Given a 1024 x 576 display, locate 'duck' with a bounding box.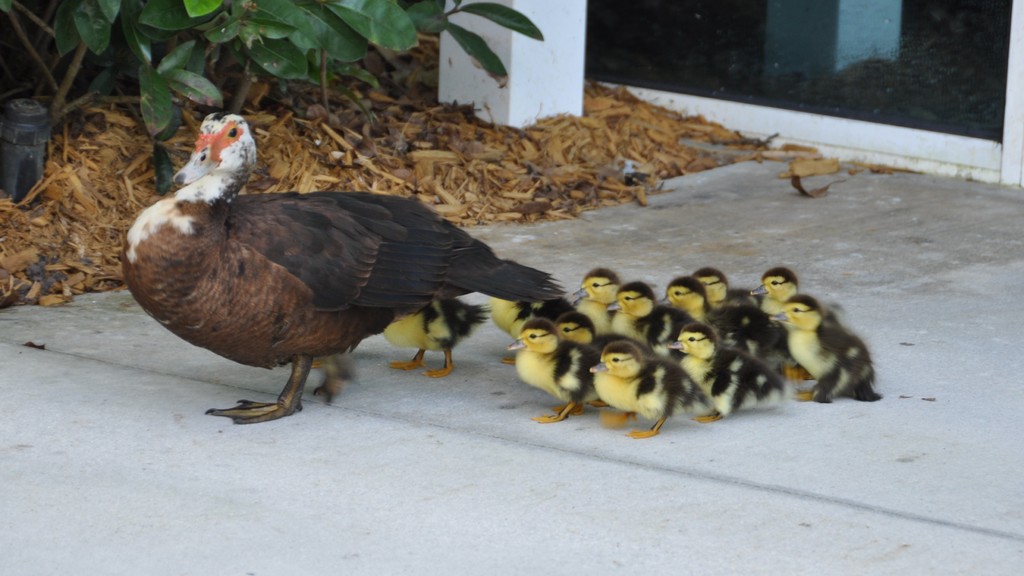
Located: [134,101,577,422].
